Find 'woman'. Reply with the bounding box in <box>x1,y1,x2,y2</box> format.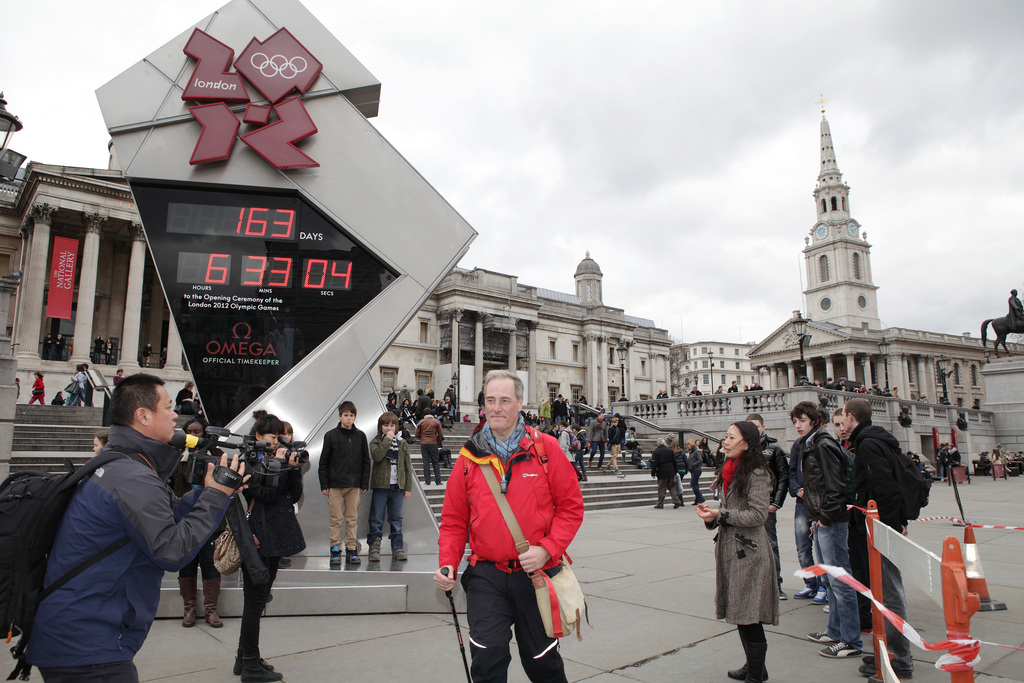
<box>176,378,195,413</box>.
